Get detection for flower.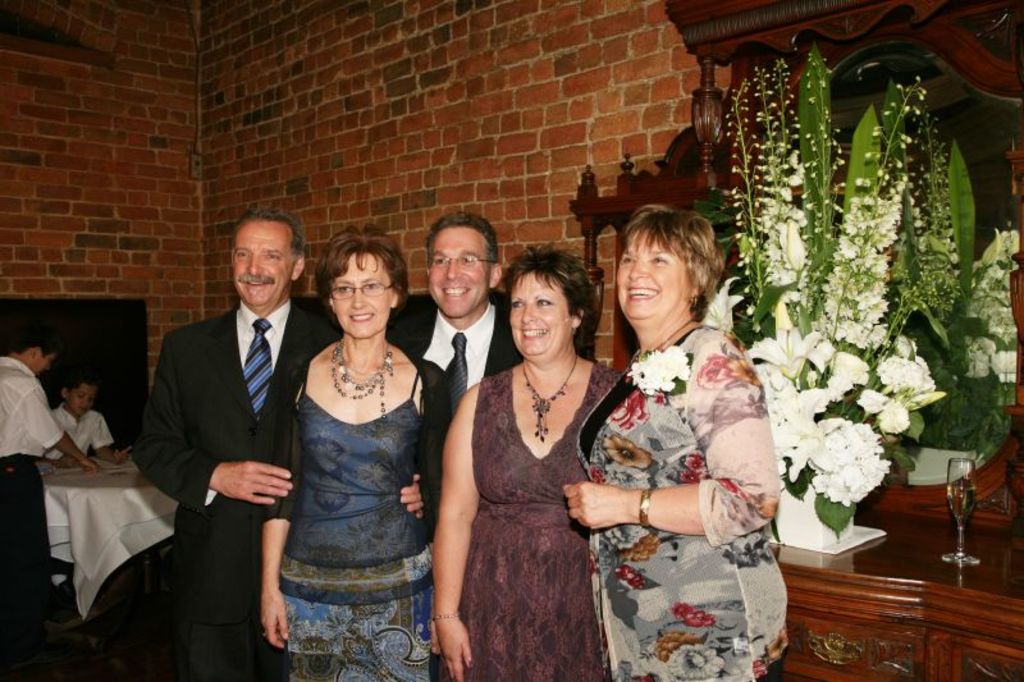
Detection: bbox(699, 276, 741, 334).
